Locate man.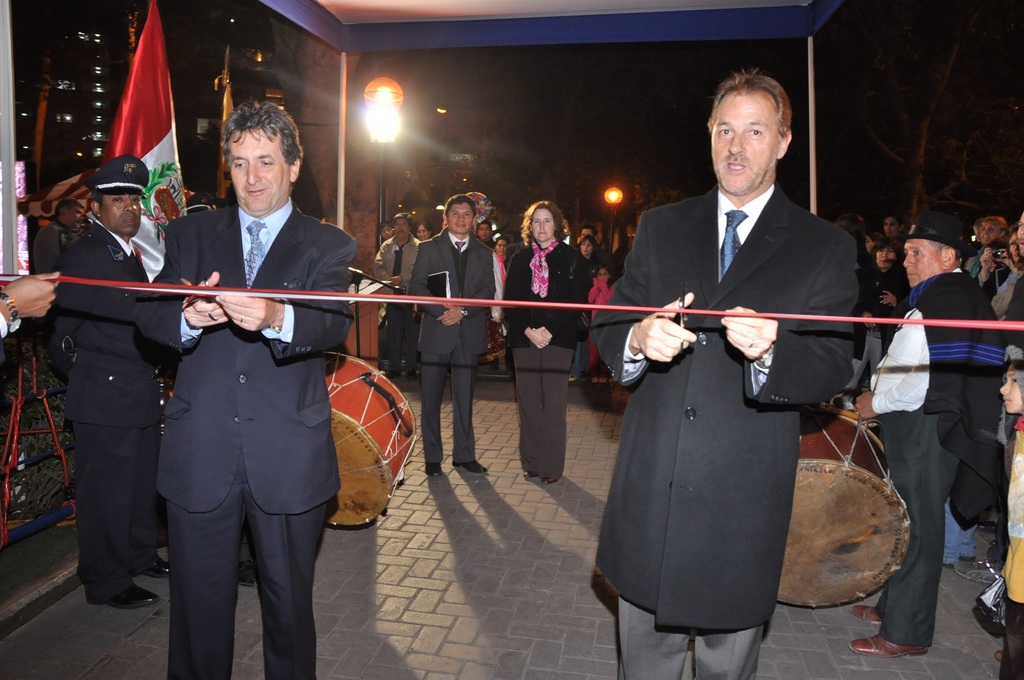
Bounding box: left=400, top=193, right=498, bottom=478.
